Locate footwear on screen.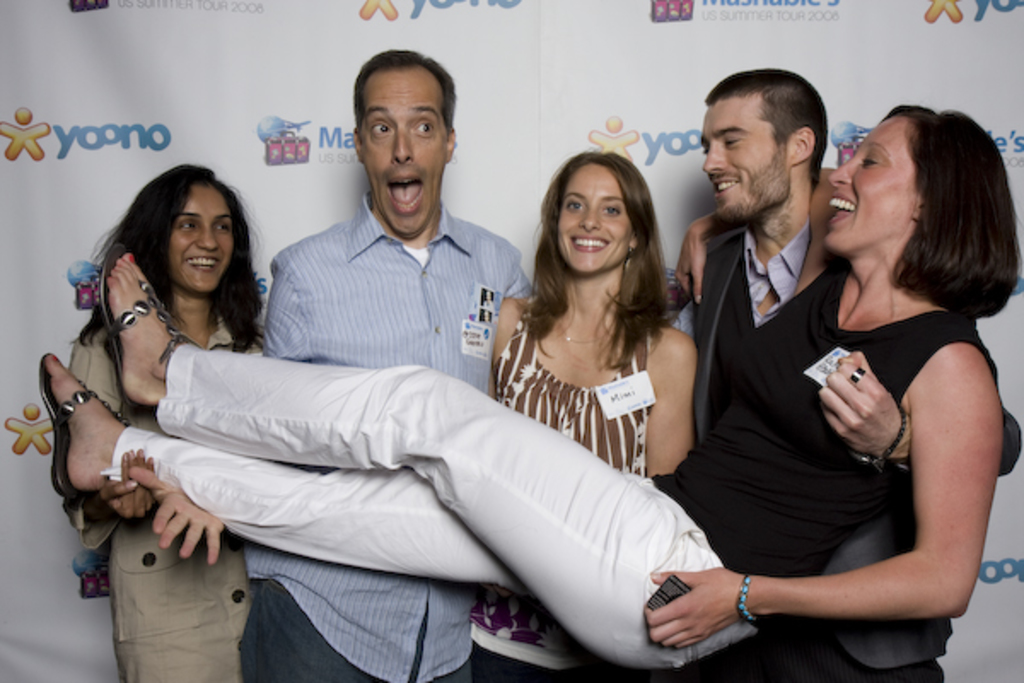
On screen at bbox(39, 347, 130, 511).
